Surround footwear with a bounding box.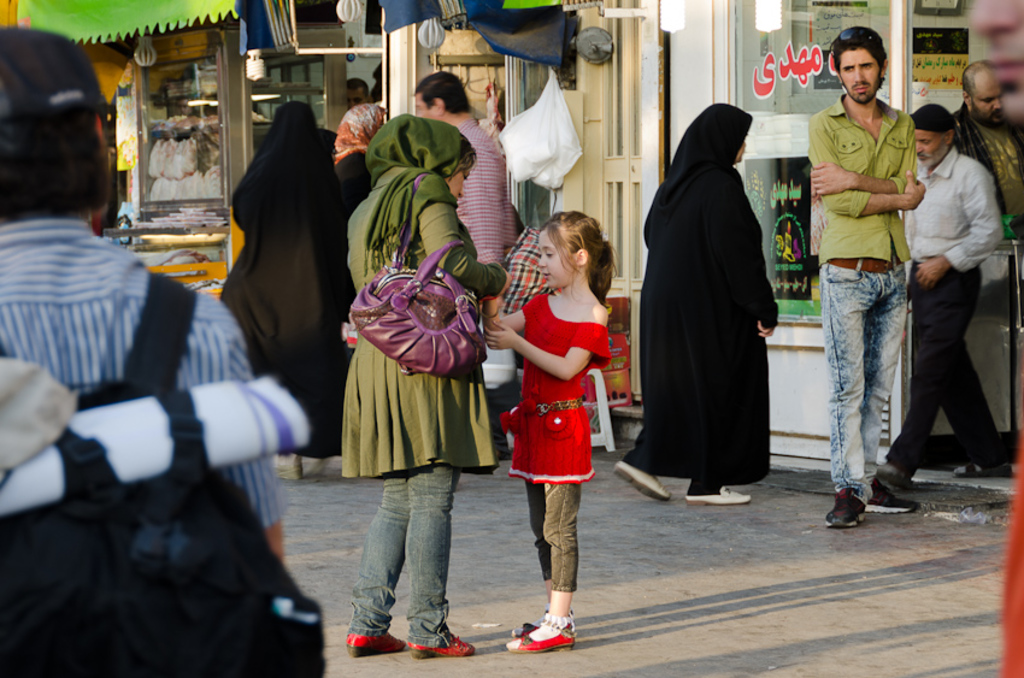
Rect(951, 461, 1013, 476).
